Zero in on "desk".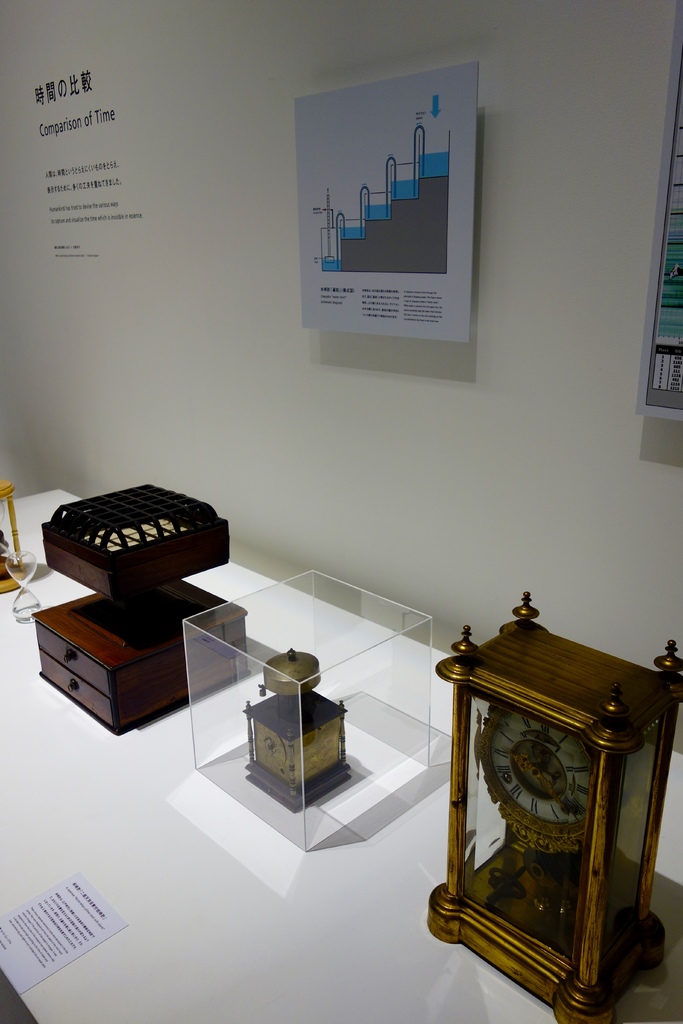
Zeroed in: select_region(0, 486, 682, 1023).
